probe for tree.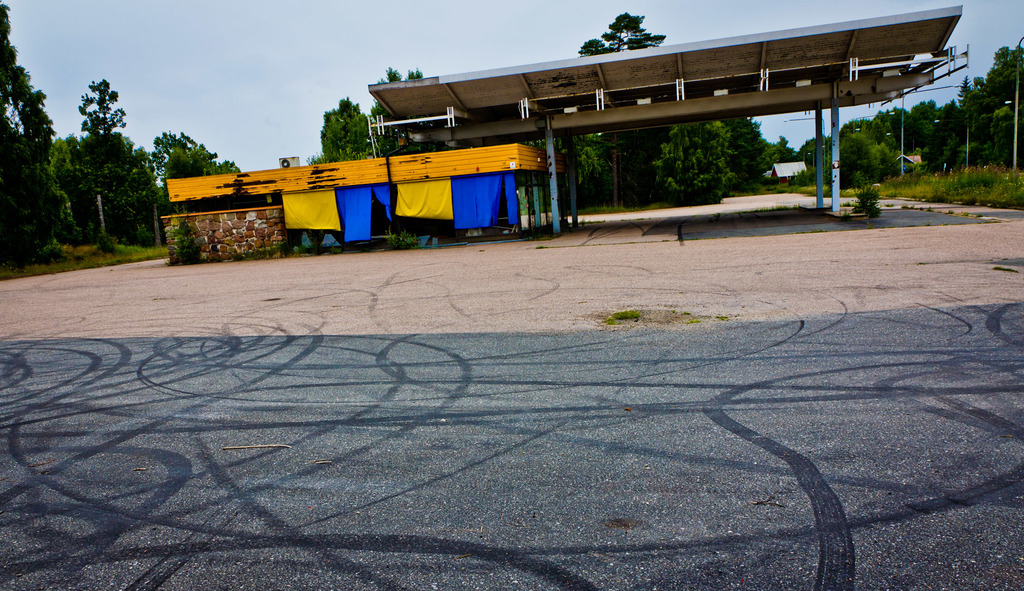
Probe result: 0:114:56:276.
